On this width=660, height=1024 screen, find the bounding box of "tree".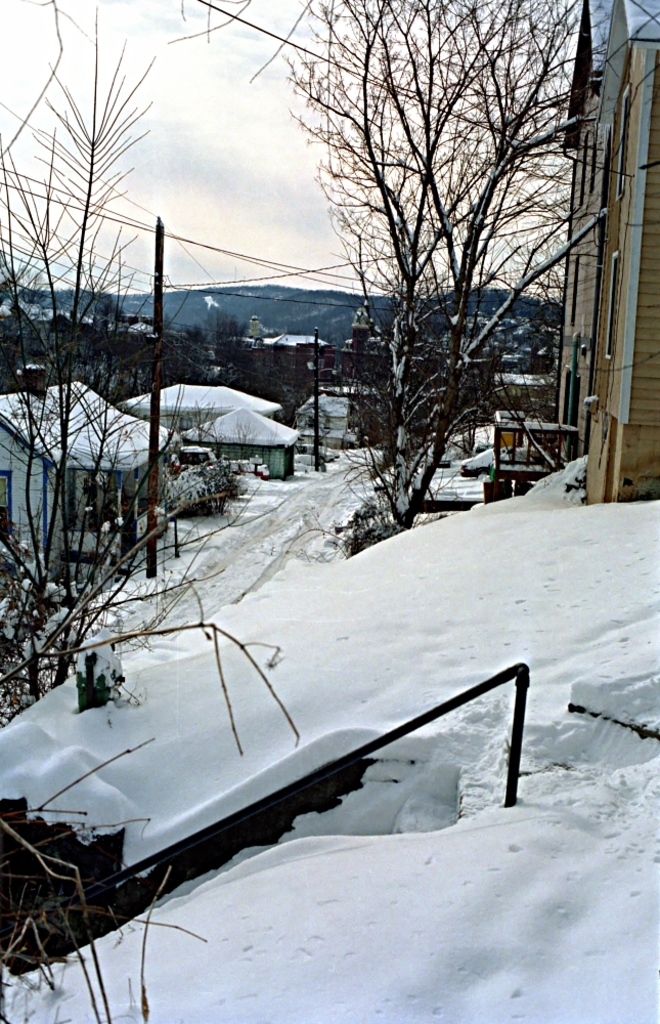
Bounding box: pyautogui.locateOnScreen(0, 0, 243, 724).
